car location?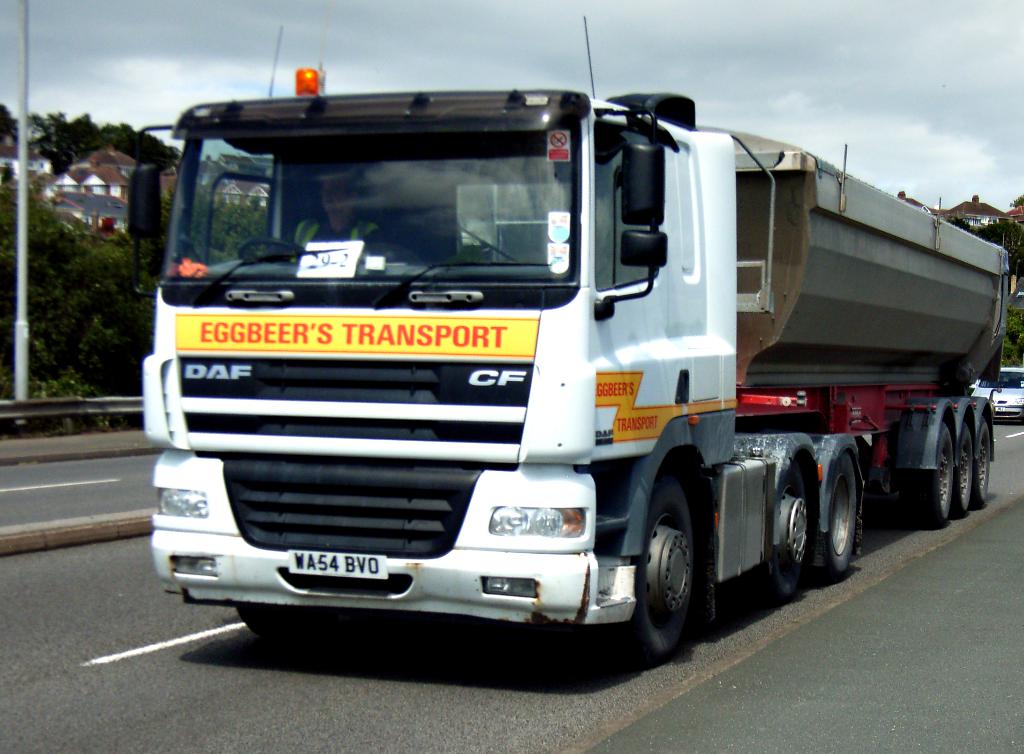
<bbox>968, 366, 1023, 422</bbox>
